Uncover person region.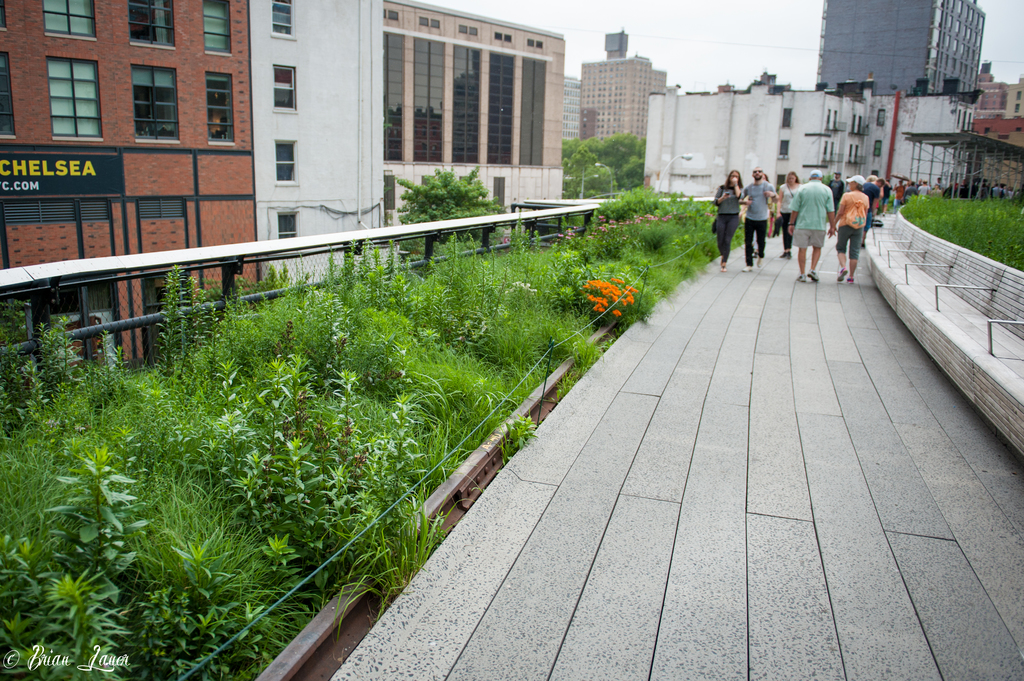
Uncovered: <box>789,168,839,279</box>.
